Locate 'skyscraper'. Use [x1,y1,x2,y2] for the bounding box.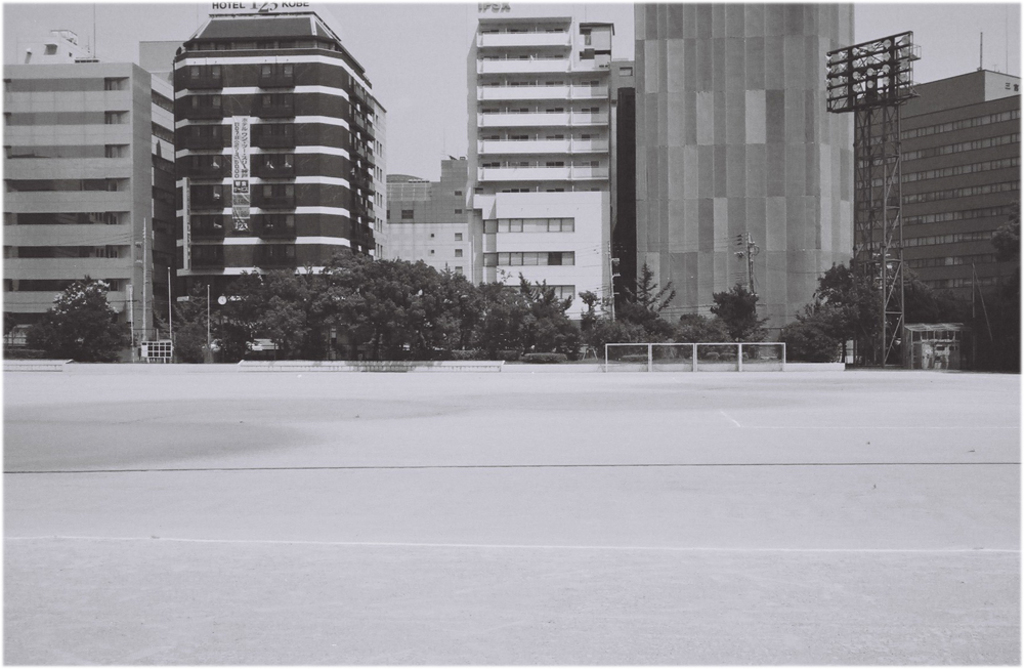
[486,11,621,333].
